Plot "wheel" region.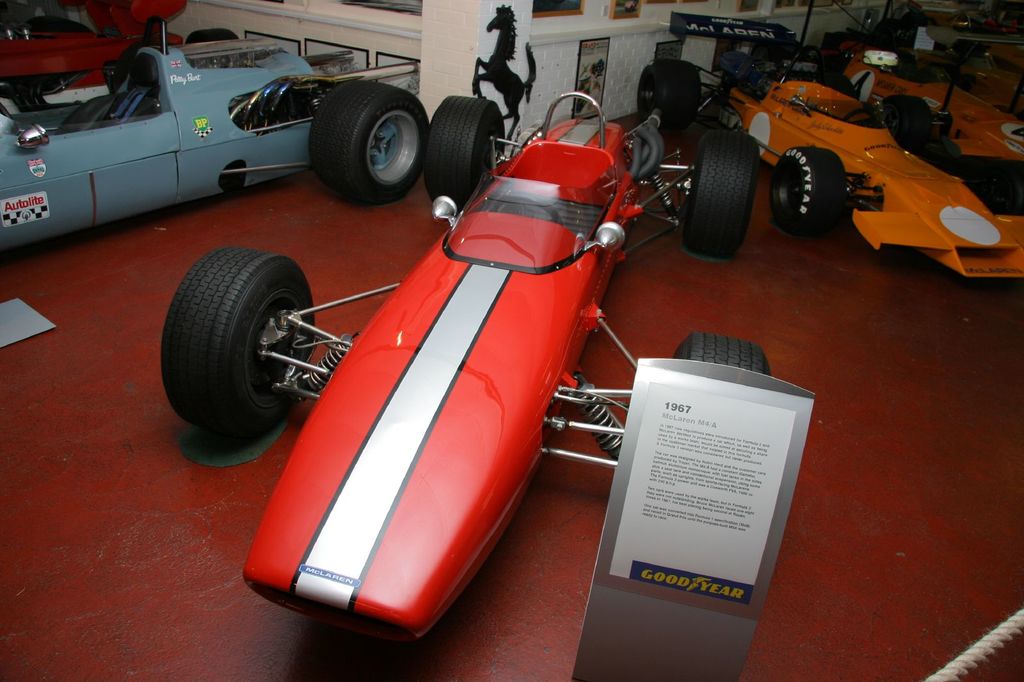
Plotted at select_region(493, 187, 561, 225).
